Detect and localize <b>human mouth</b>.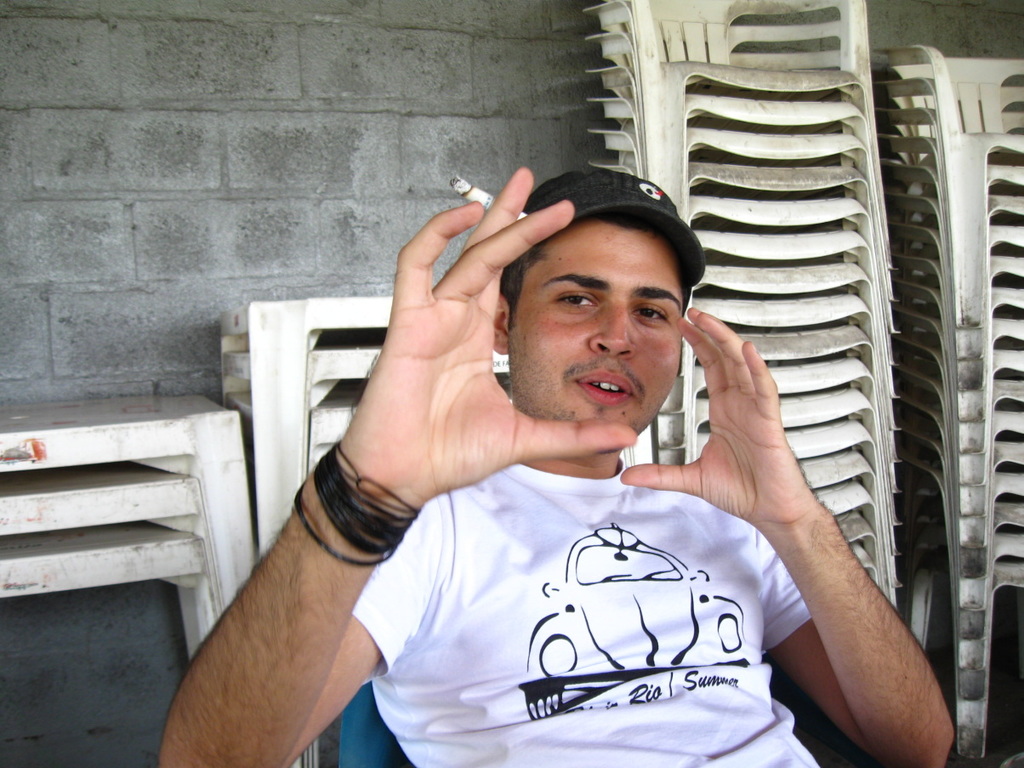
Localized at 573 375 636 403.
